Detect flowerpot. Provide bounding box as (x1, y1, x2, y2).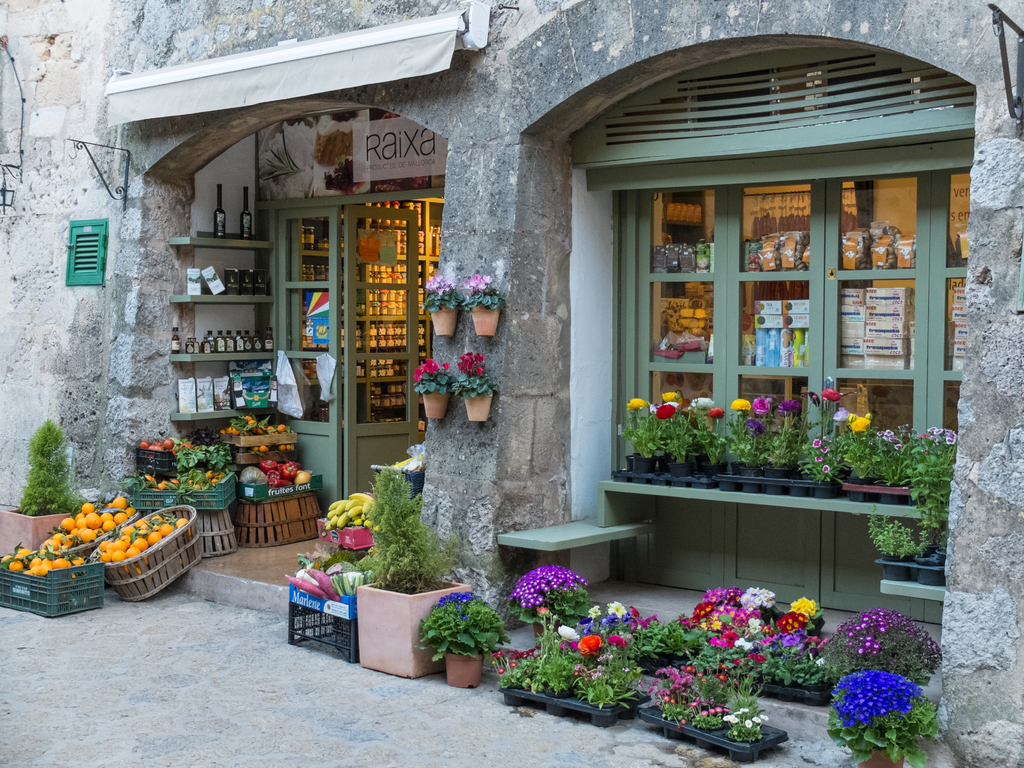
(424, 383, 451, 418).
